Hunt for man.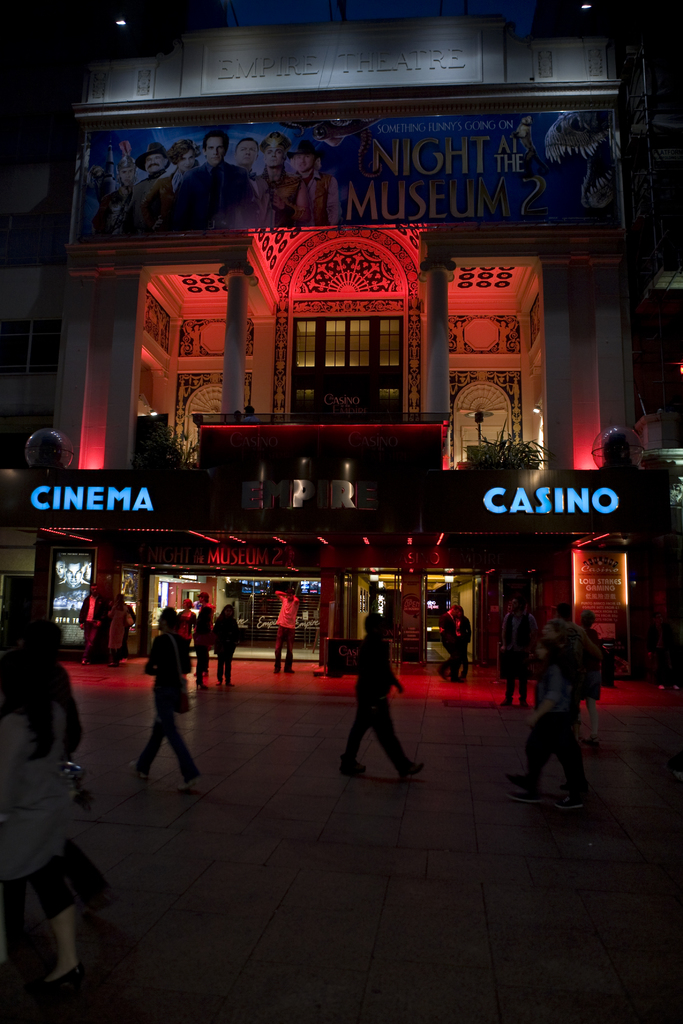
Hunted down at <bbox>118, 597, 133, 672</bbox>.
